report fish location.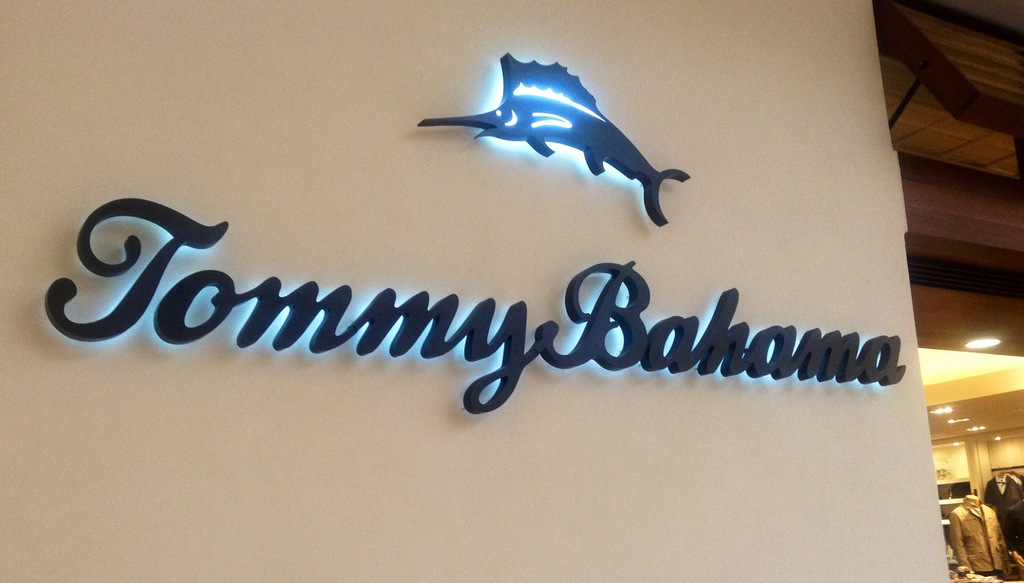
Report: l=436, t=55, r=716, b=219.
